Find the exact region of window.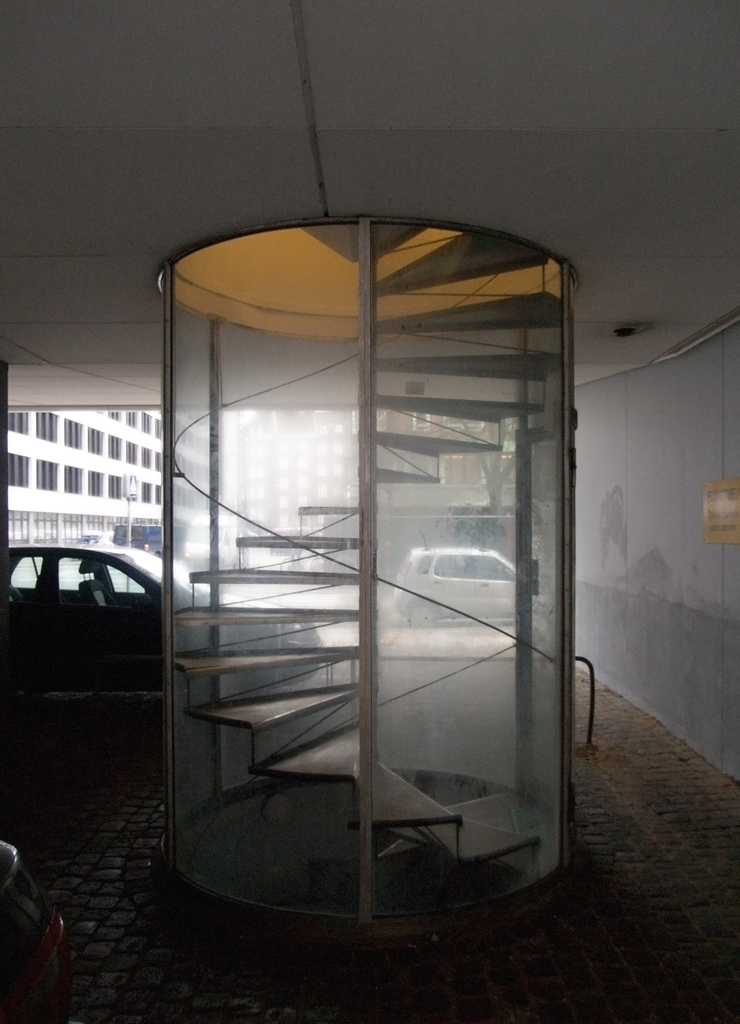
Exact region: [x1=33, y1=408, x2=63, y2=443].
